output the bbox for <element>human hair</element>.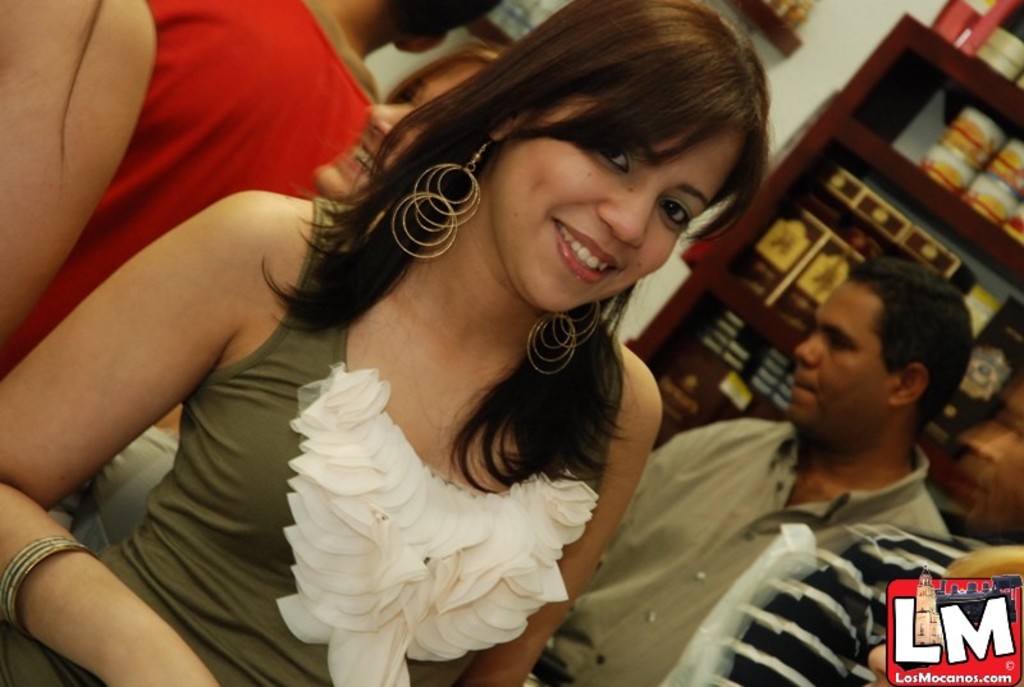
{"left": 385, "top": 43, "right": 511, "bottom": 102}.
